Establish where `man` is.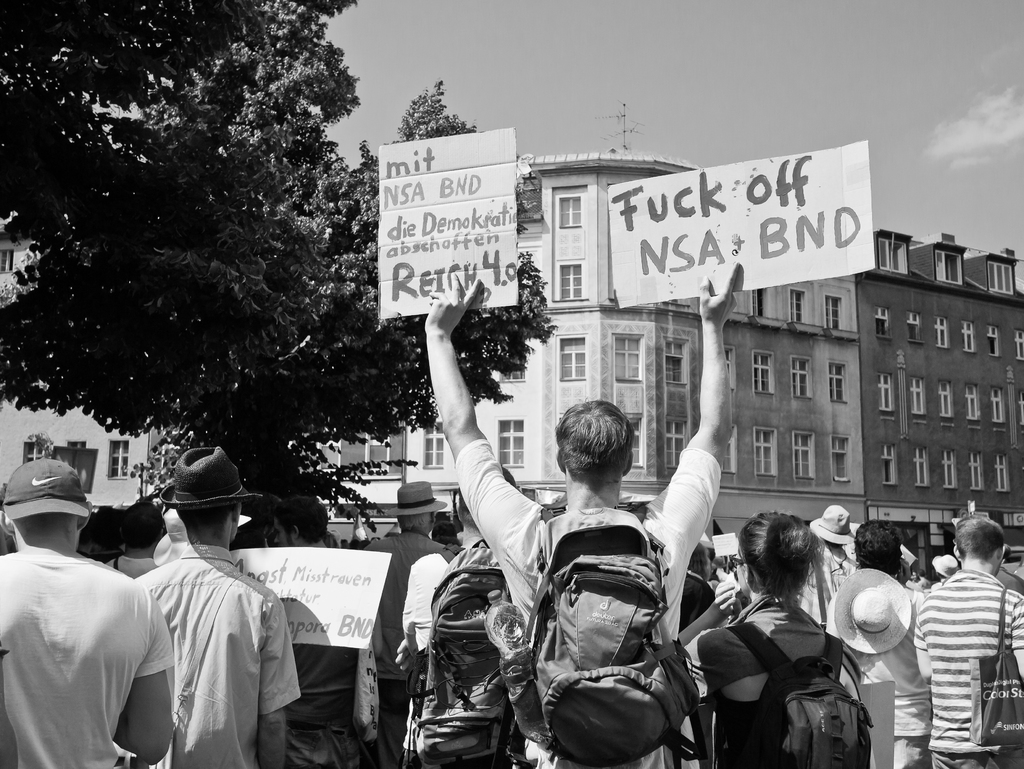
Established at (left=909, top=512, right=1023, bottom=768).
